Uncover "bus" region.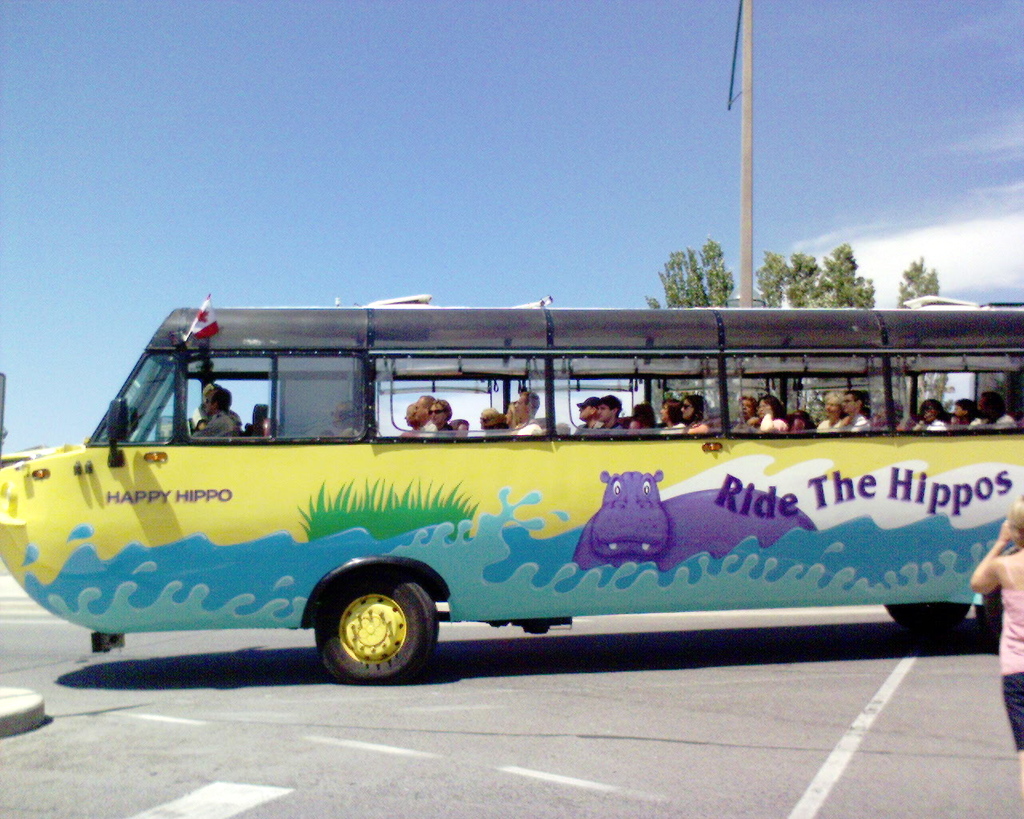
Uncovered: detection(0, 294, 1023, 685).
